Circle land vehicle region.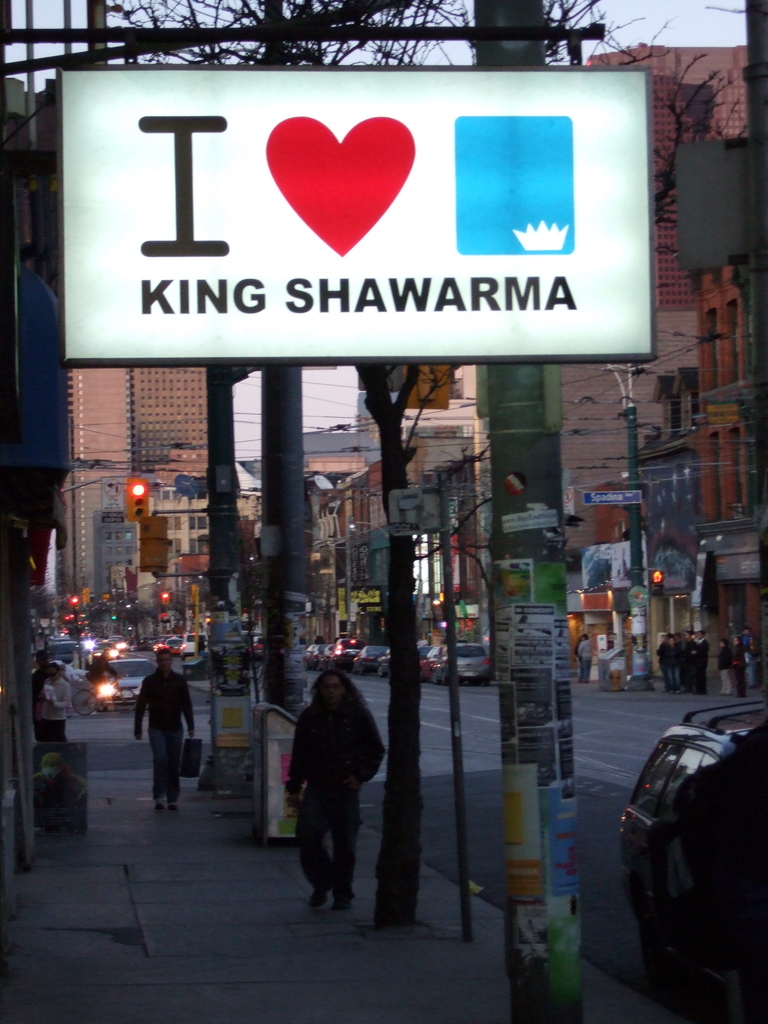
Region: rect(419, 644, 443, 684).
